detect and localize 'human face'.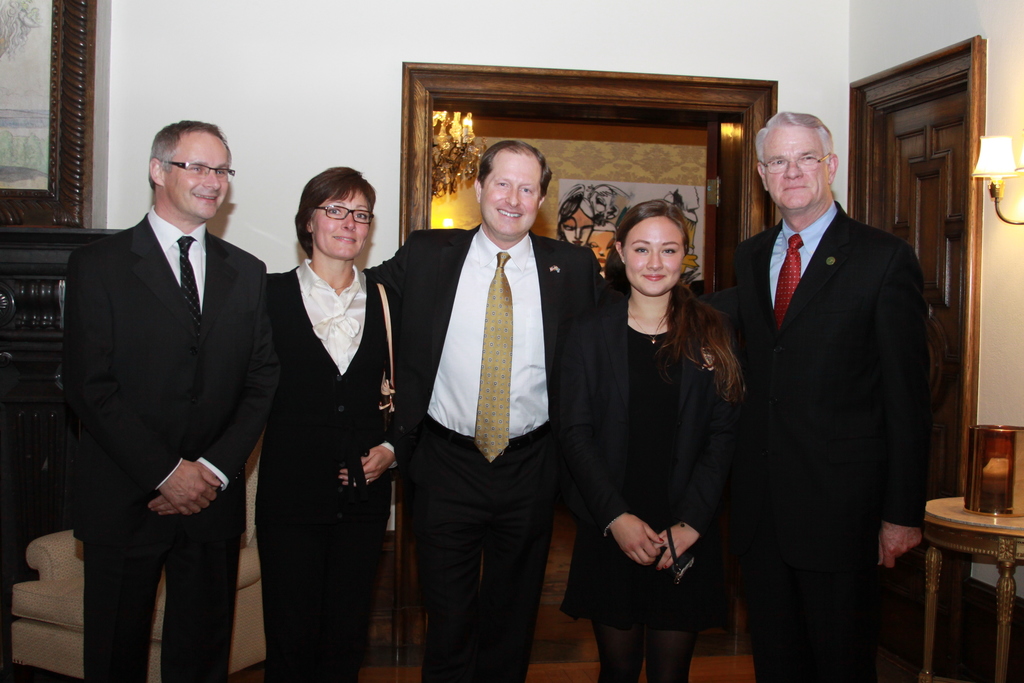
Localized at 556,201,595,245.
